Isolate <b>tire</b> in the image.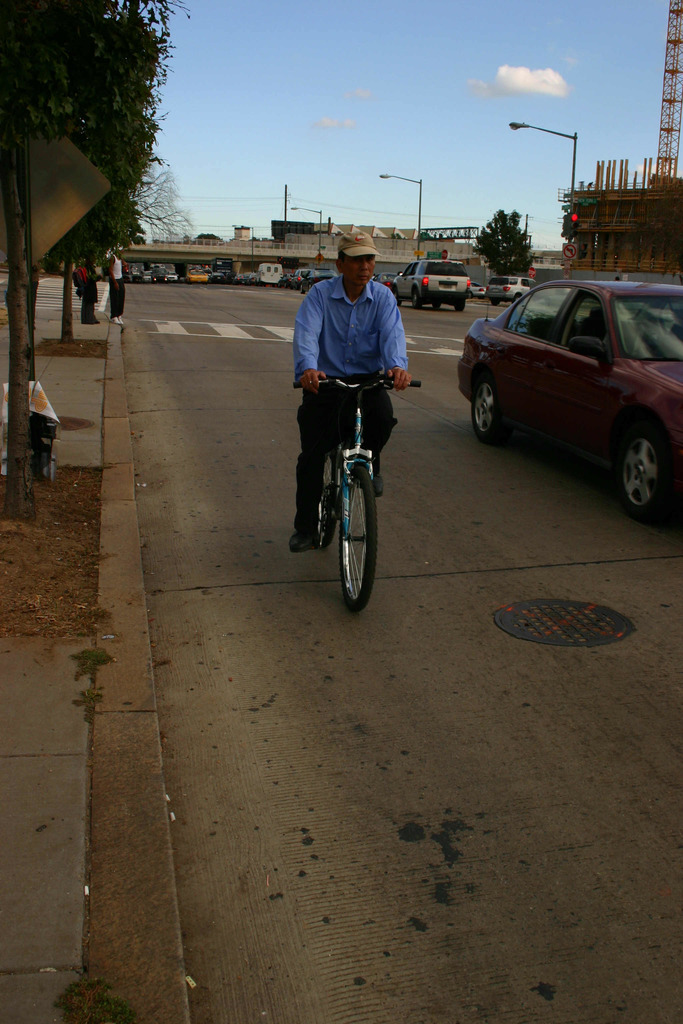
Isolated region: locate(472, 371, 497, 445).
